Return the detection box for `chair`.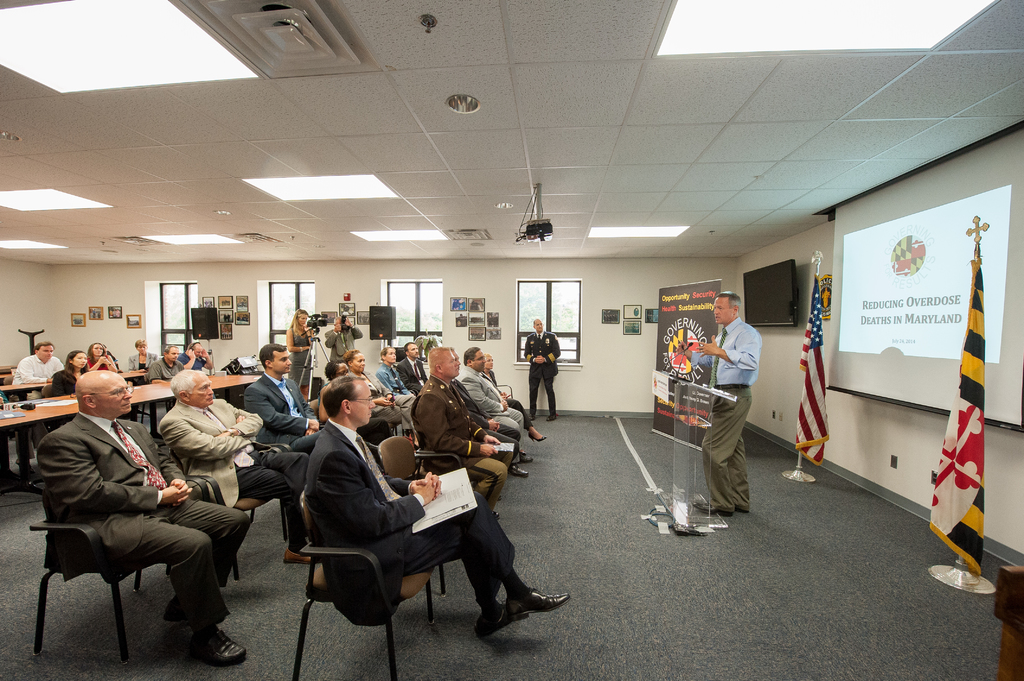
378, 440, 479, 598.
